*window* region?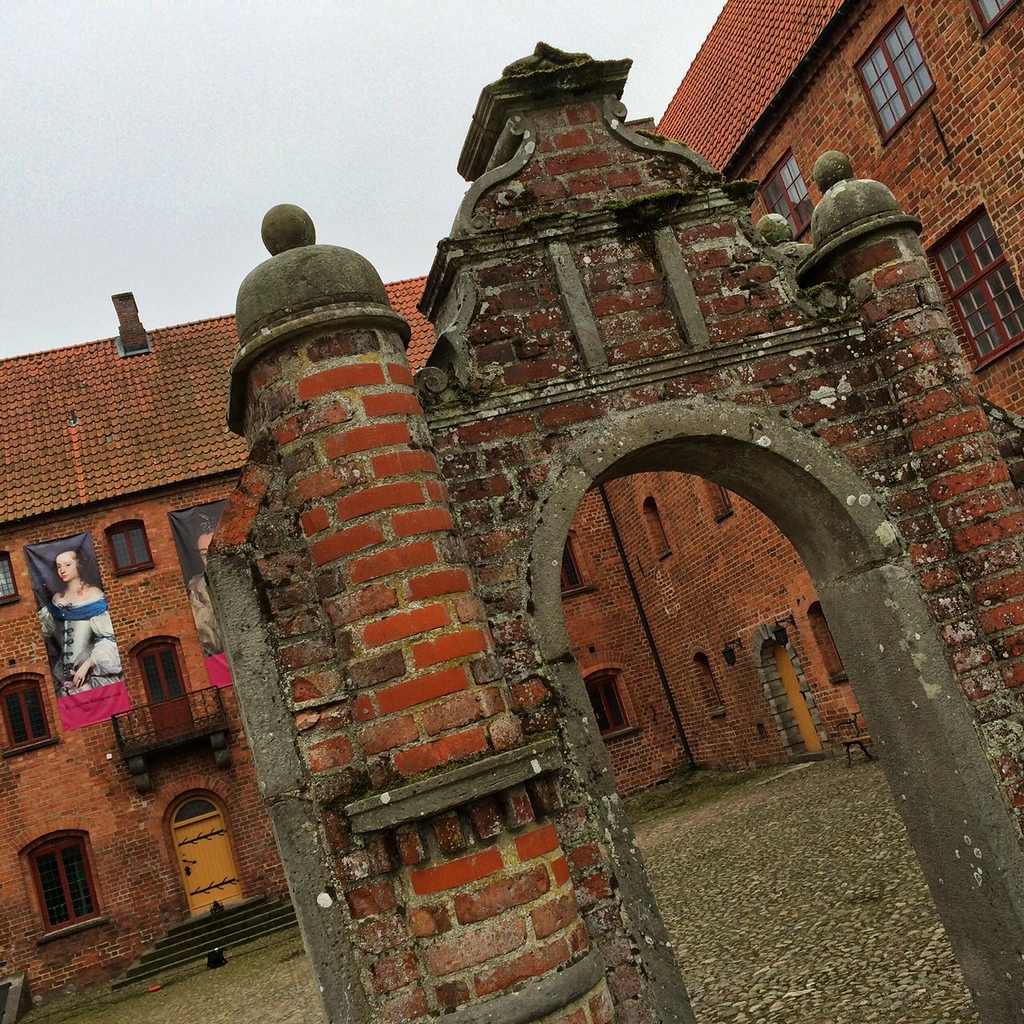
(0, 665, 55, 746)
